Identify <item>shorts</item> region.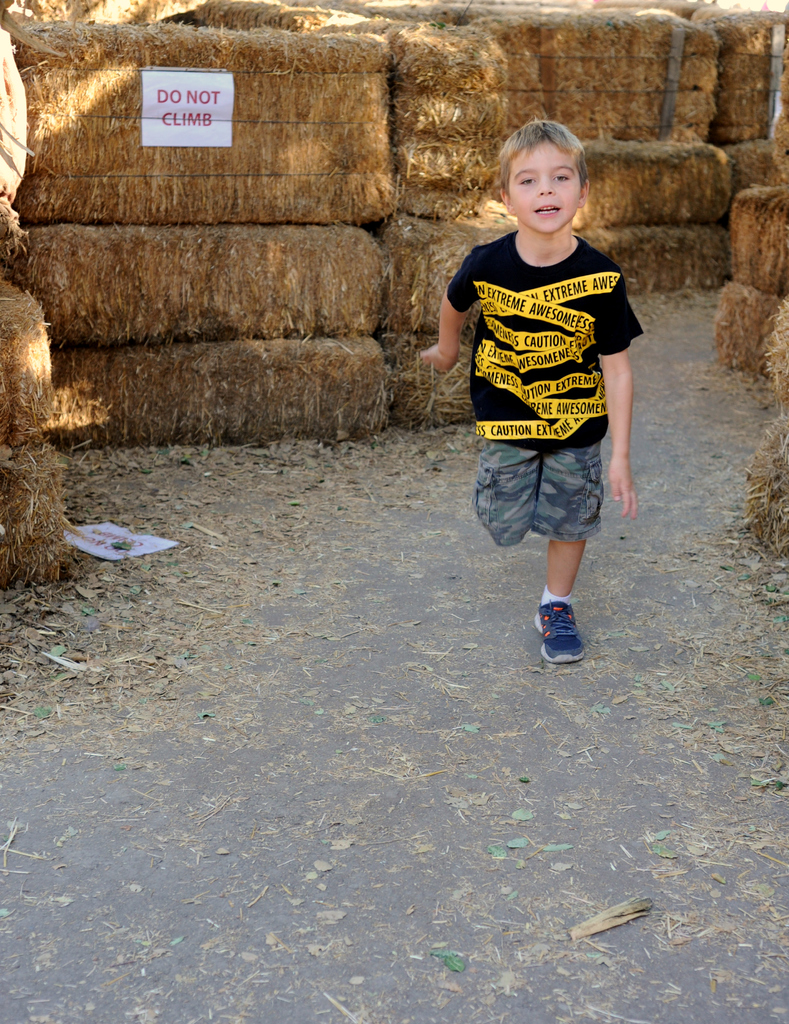
Region: 481 440 617 516.
